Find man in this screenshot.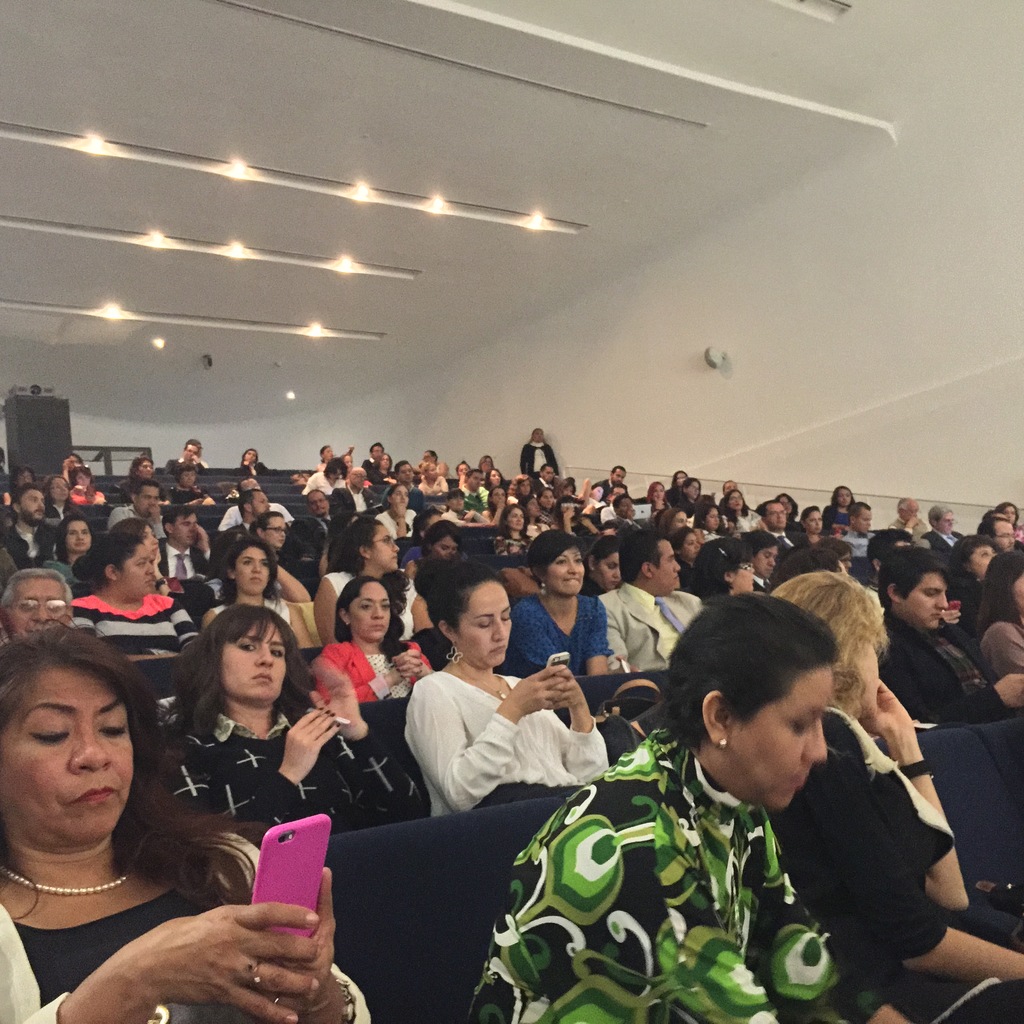
The bounding box for man is x1=765 y1=501 x2=807 y2=557.
